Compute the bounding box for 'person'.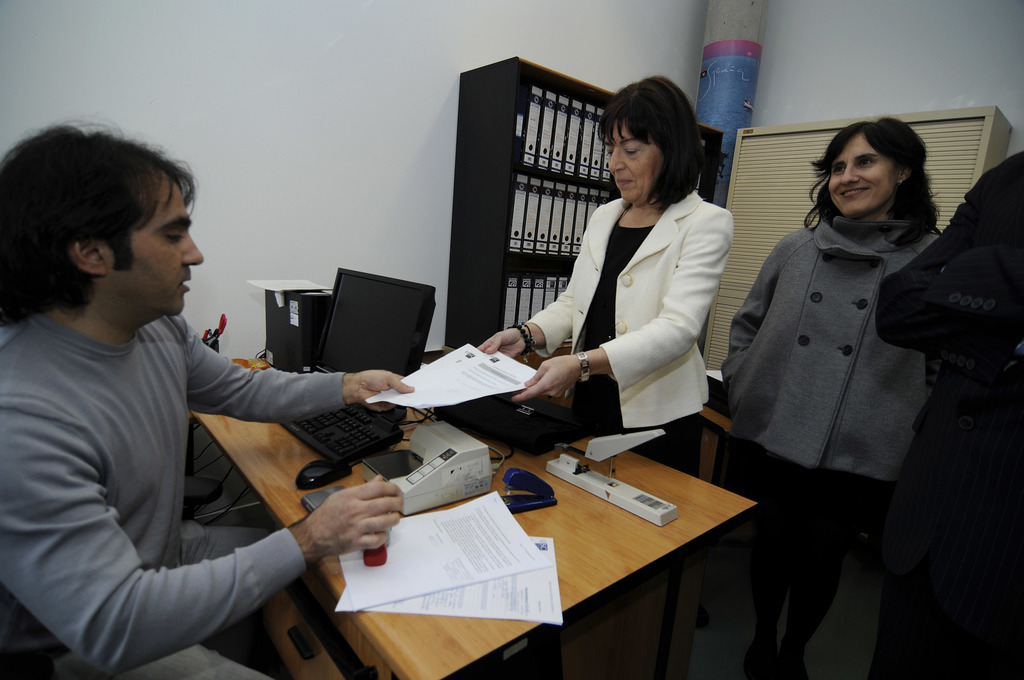
(x1=481, y1=77, x2=735, y2=476).
